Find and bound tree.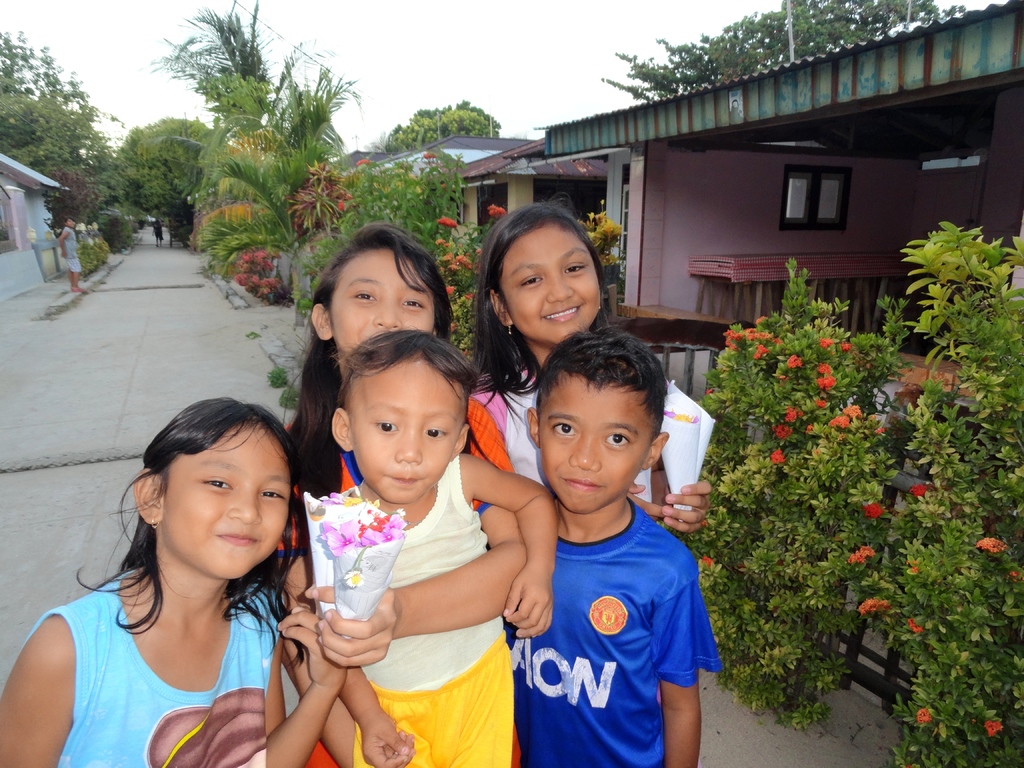
Bound: [365,98,502,156].
